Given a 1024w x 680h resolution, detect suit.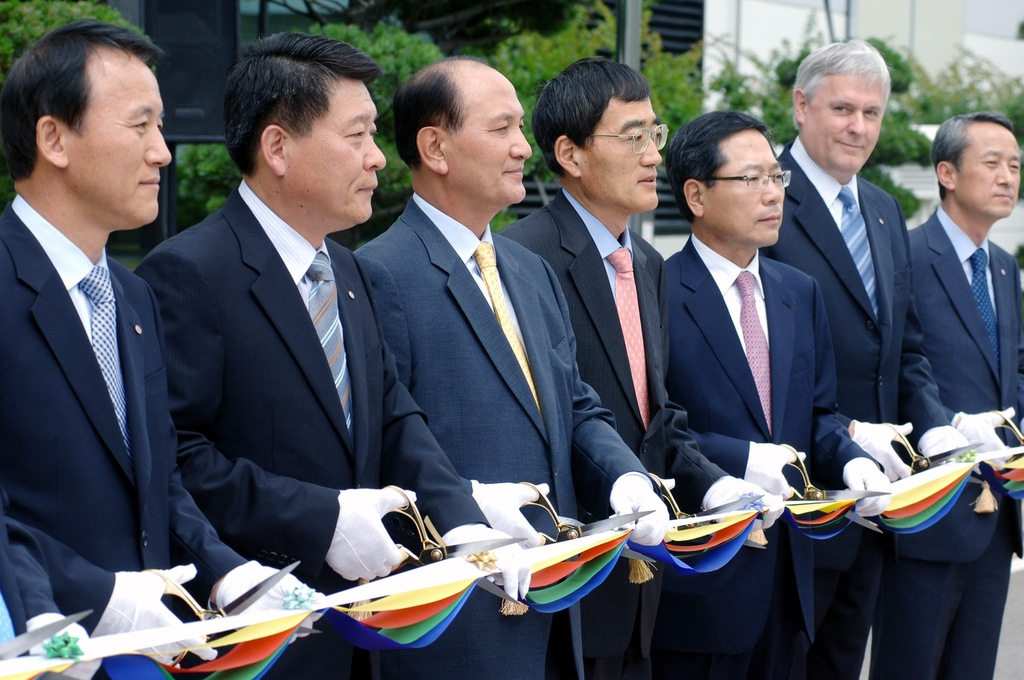
0/191/257/642.
